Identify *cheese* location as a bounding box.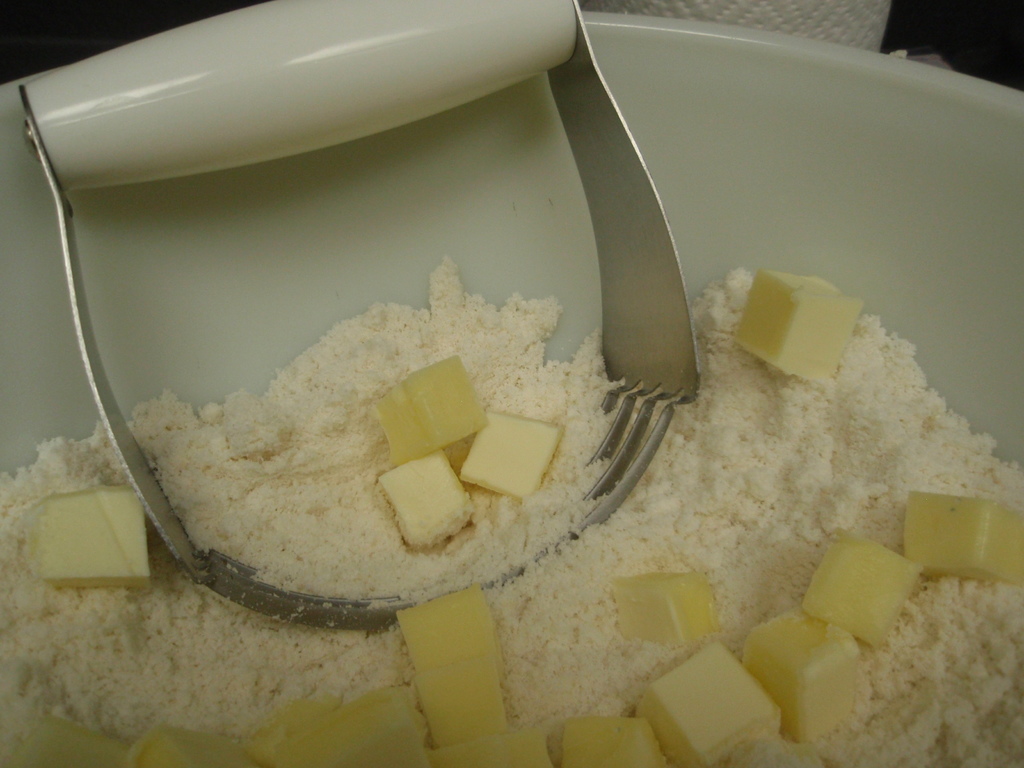
Rect(36, 483, 147, 586).
